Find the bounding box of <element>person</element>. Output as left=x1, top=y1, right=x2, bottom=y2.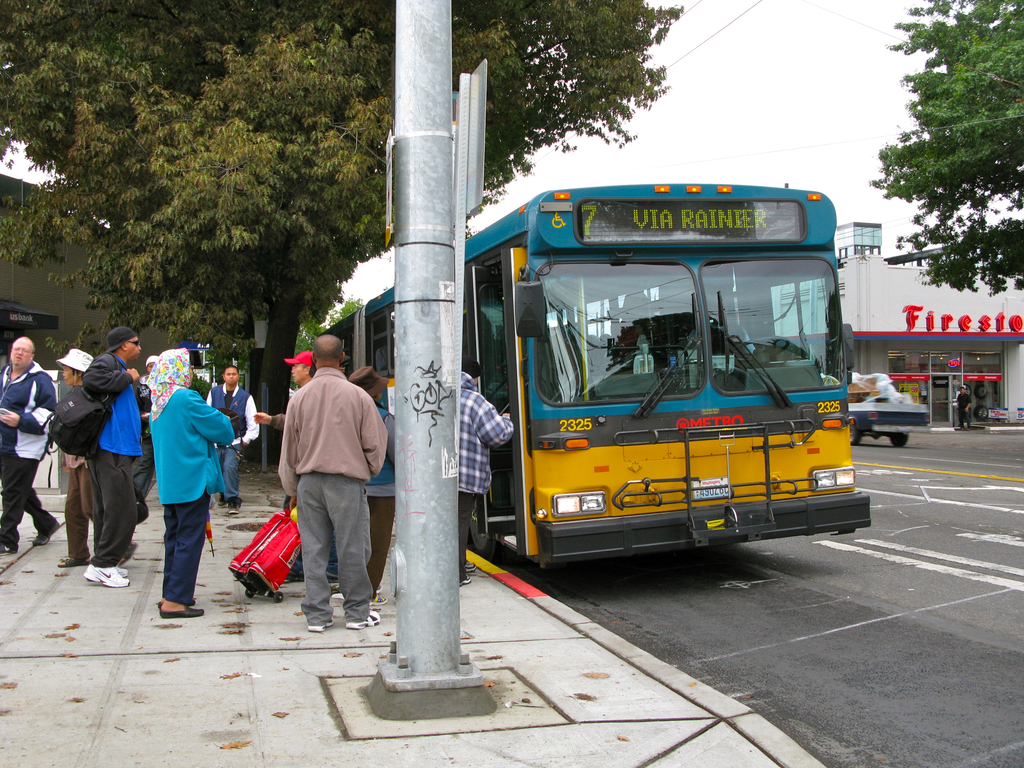
left=0, top=339, right=59, bottom=553.
